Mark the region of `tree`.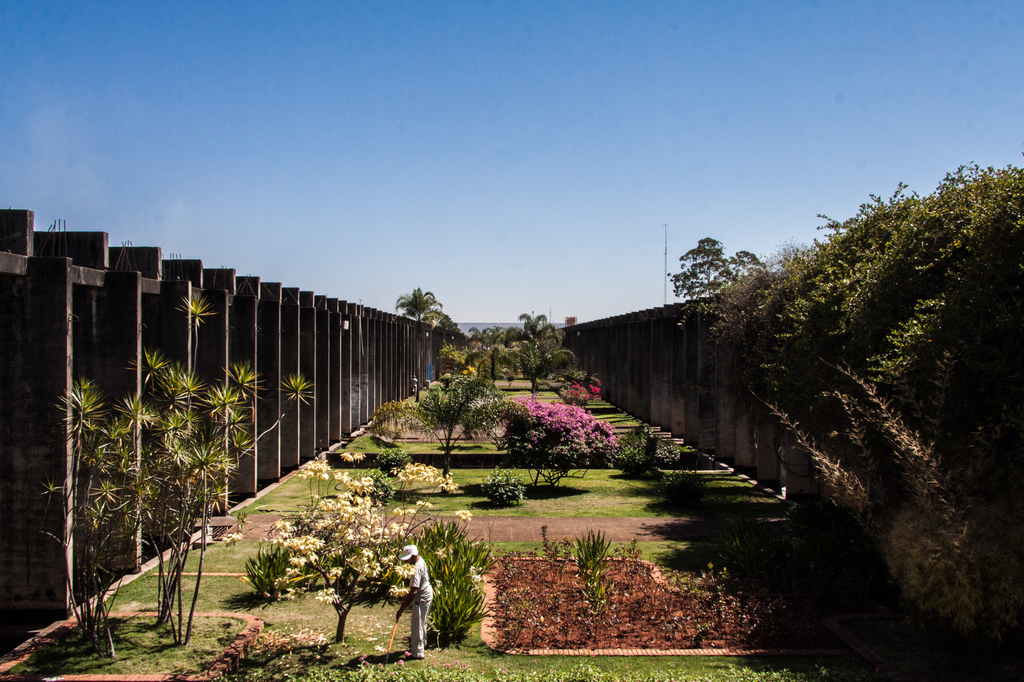
Region: region(38, 288, 323, 659).
